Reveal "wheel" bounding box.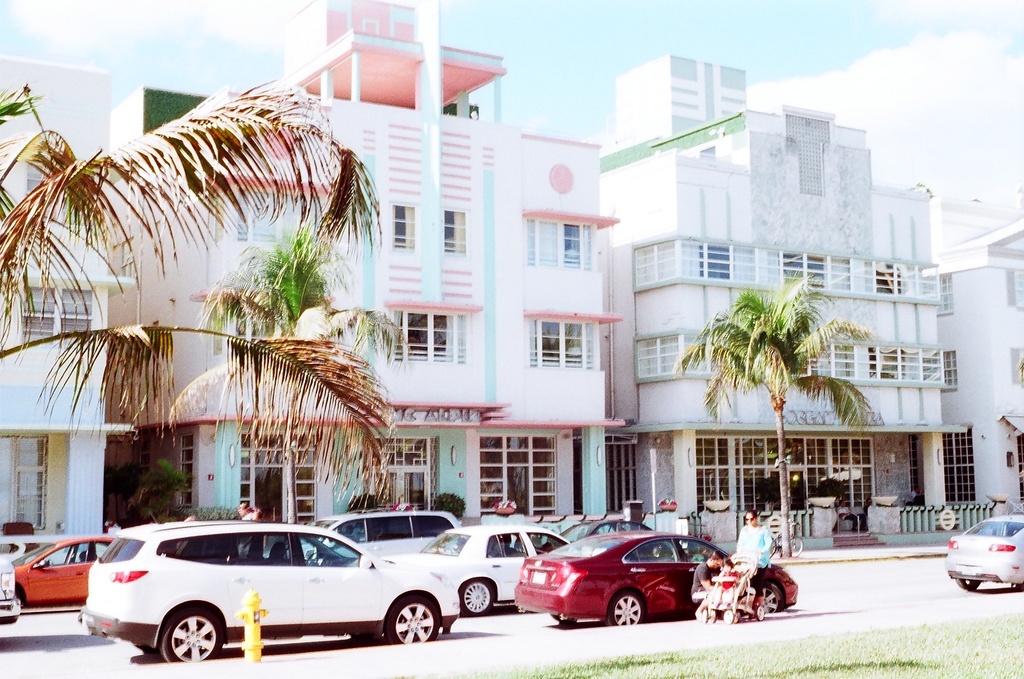
Revealed: pyautogui.locateOnScreen(161, 611, 220, 662).
